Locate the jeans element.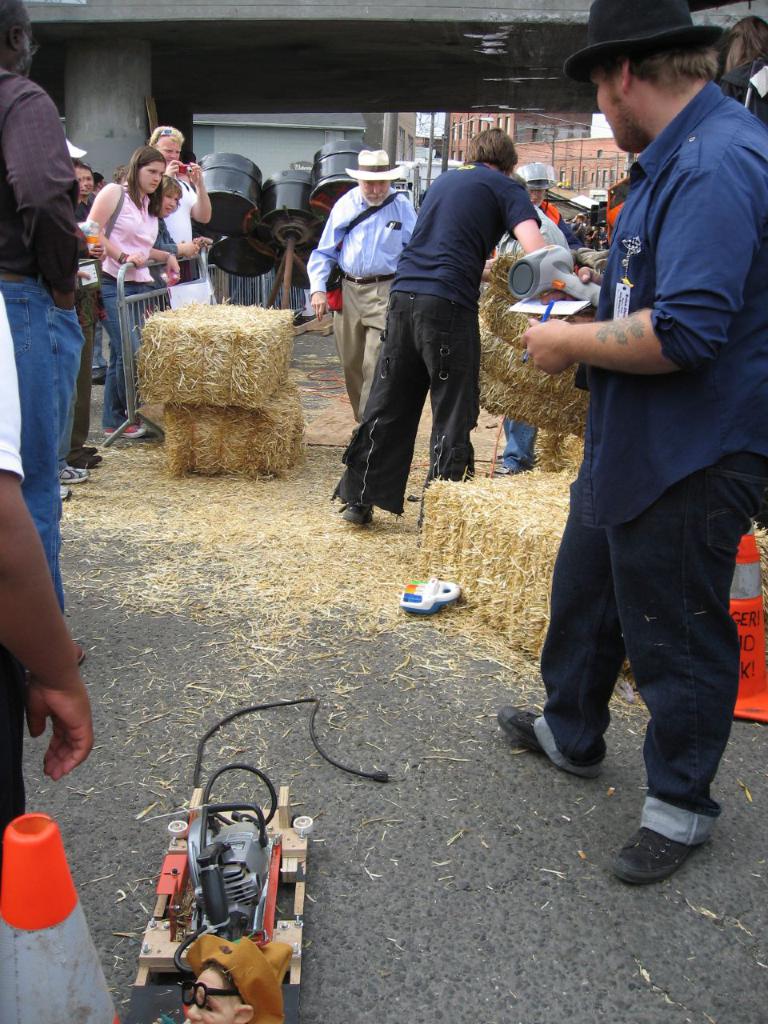
Element bbox: {"left": 0, "top": 279, "right": 86, "bottom": 608}.
